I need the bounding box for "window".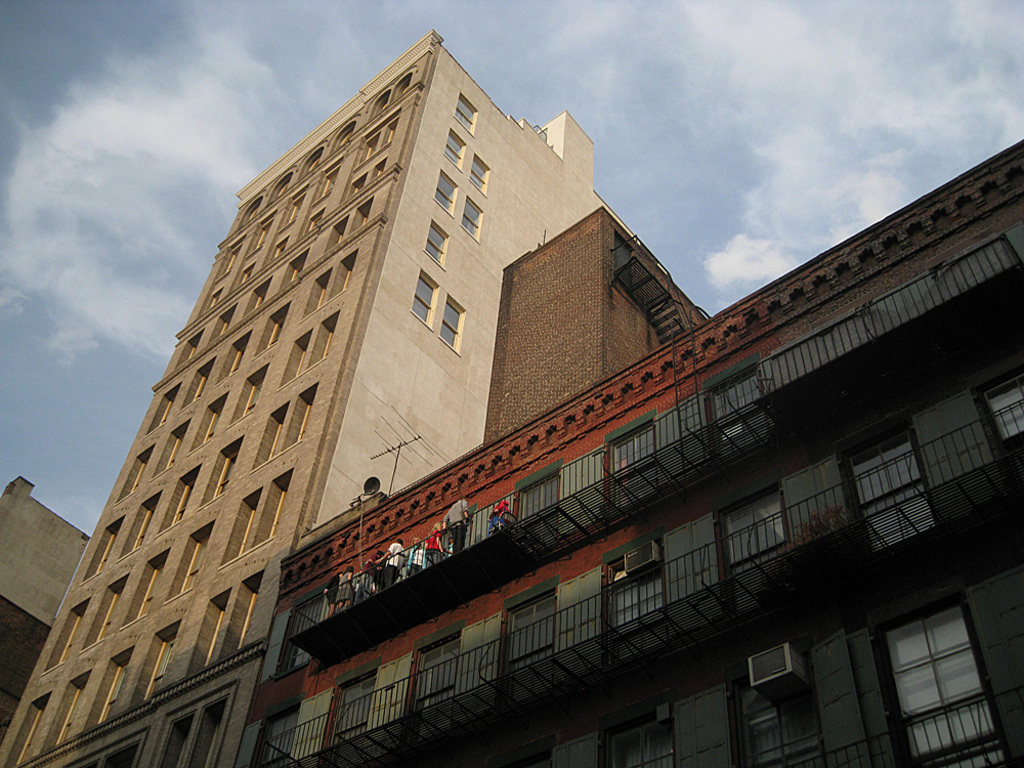
Here it is: [x1=144, y1=695, x2=200, y2=767].
